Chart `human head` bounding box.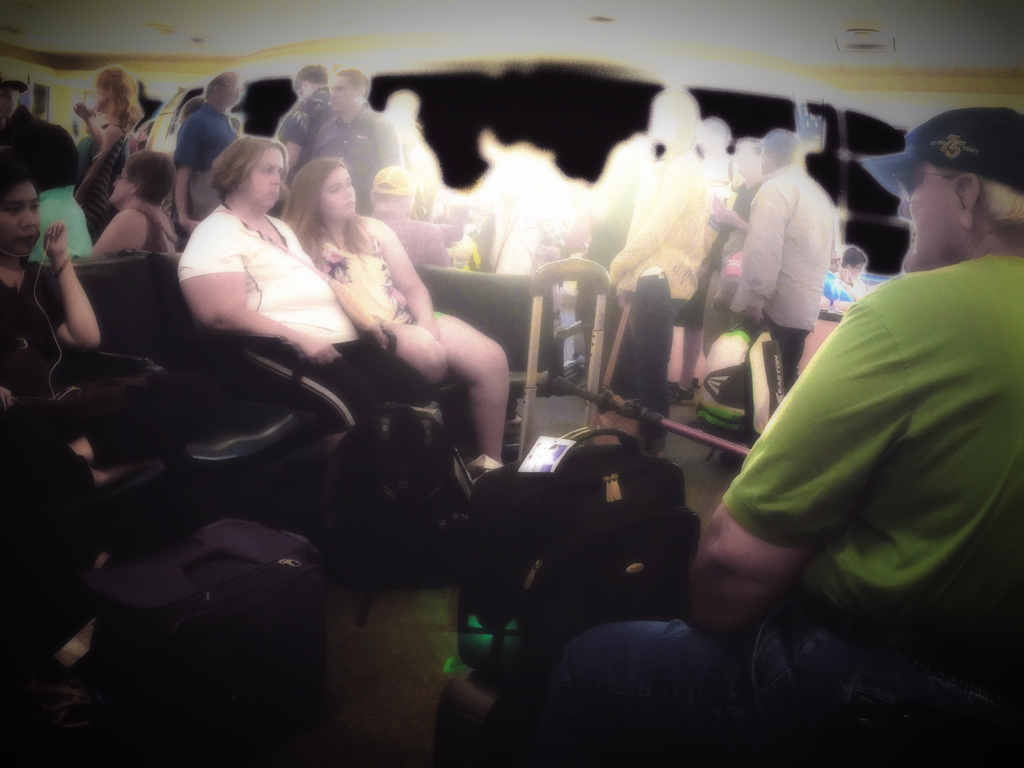
Charted: 369:161:419:214.
